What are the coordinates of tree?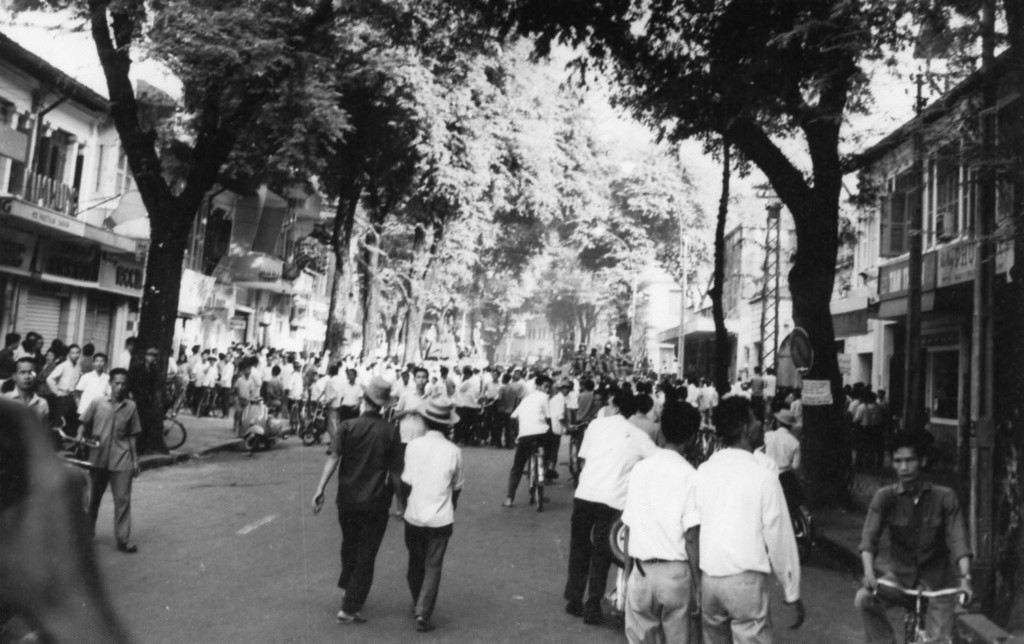
(x1=575, y1=90, x2=715, y2=363).
